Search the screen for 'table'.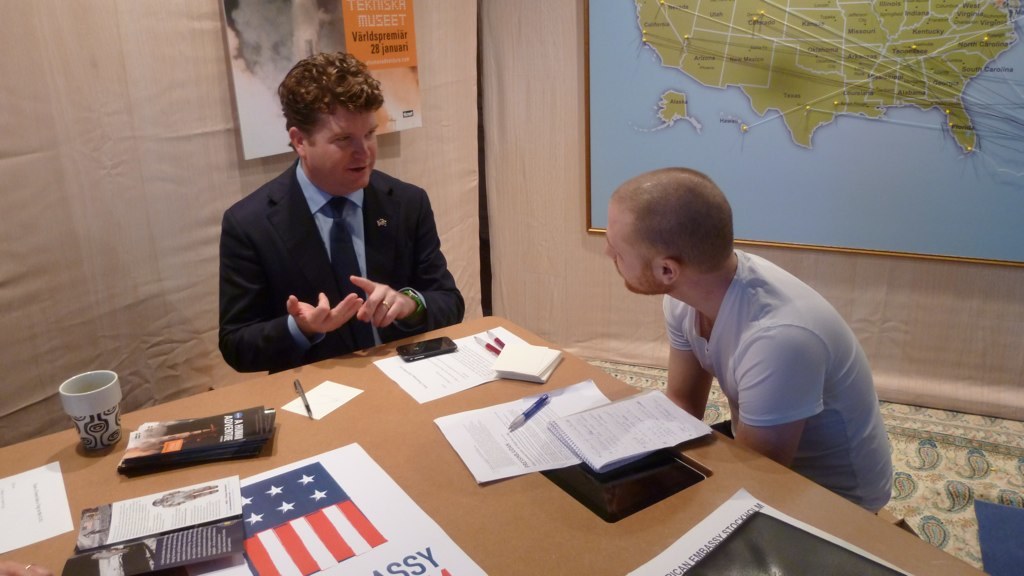
Found at [81, 294, 893, 575].
